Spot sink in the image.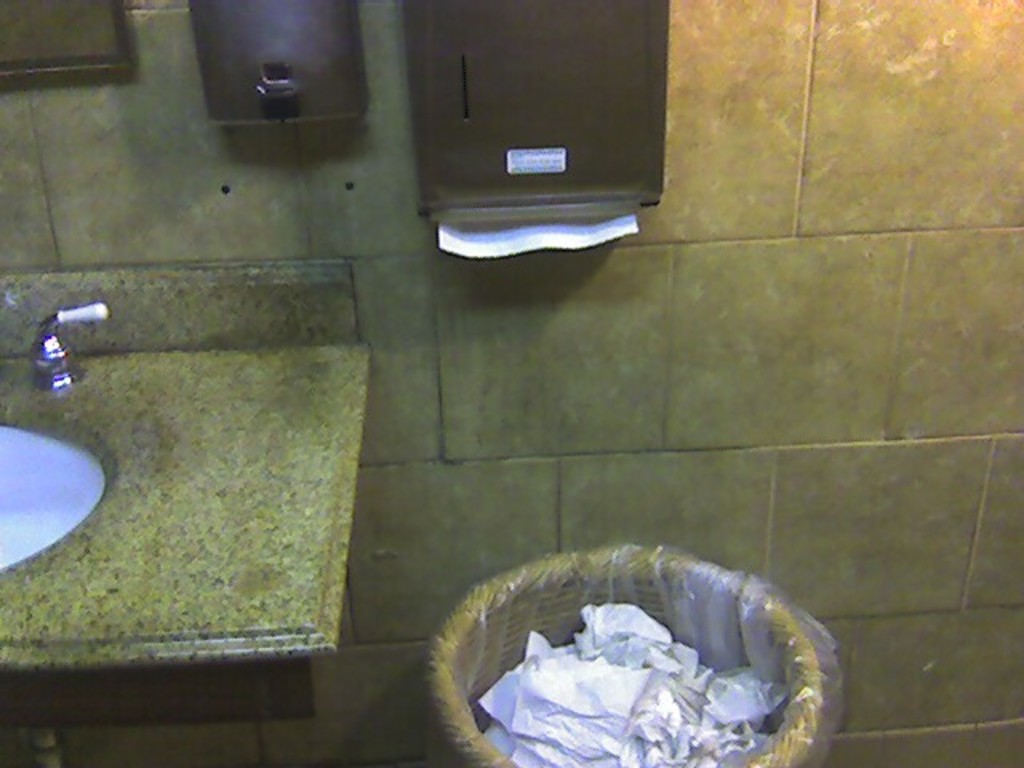
sink found at box(0, 304, 120, 574).
